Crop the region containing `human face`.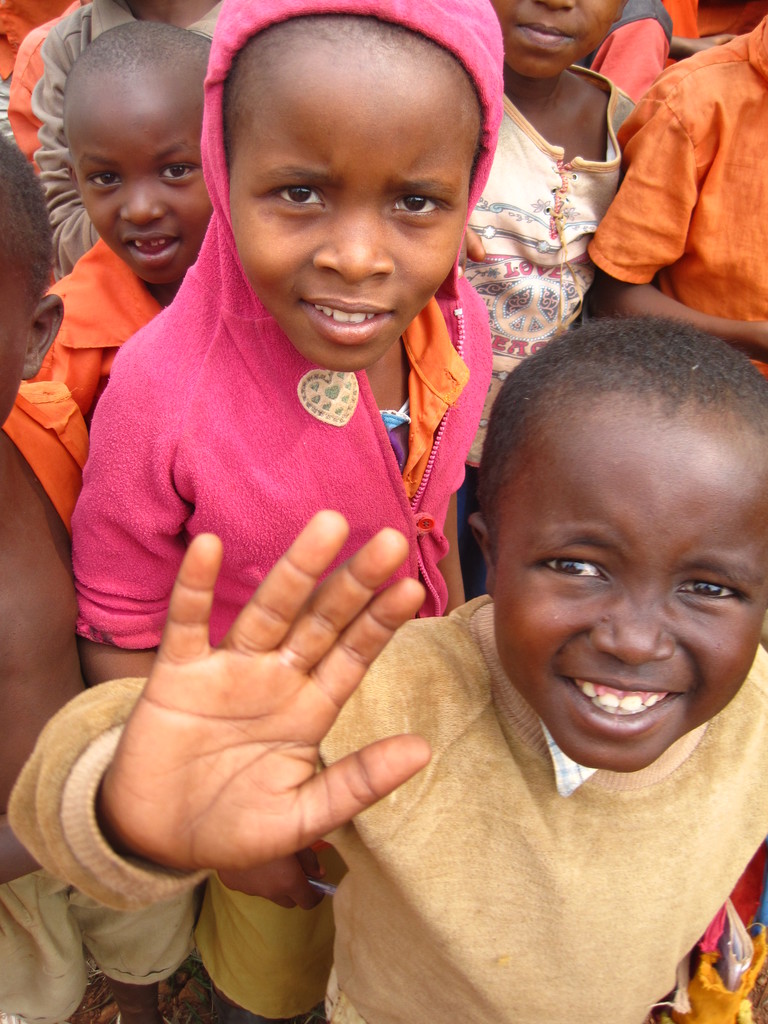
Crop region: (x1=490, y1=0, x2=628, y2=76).
